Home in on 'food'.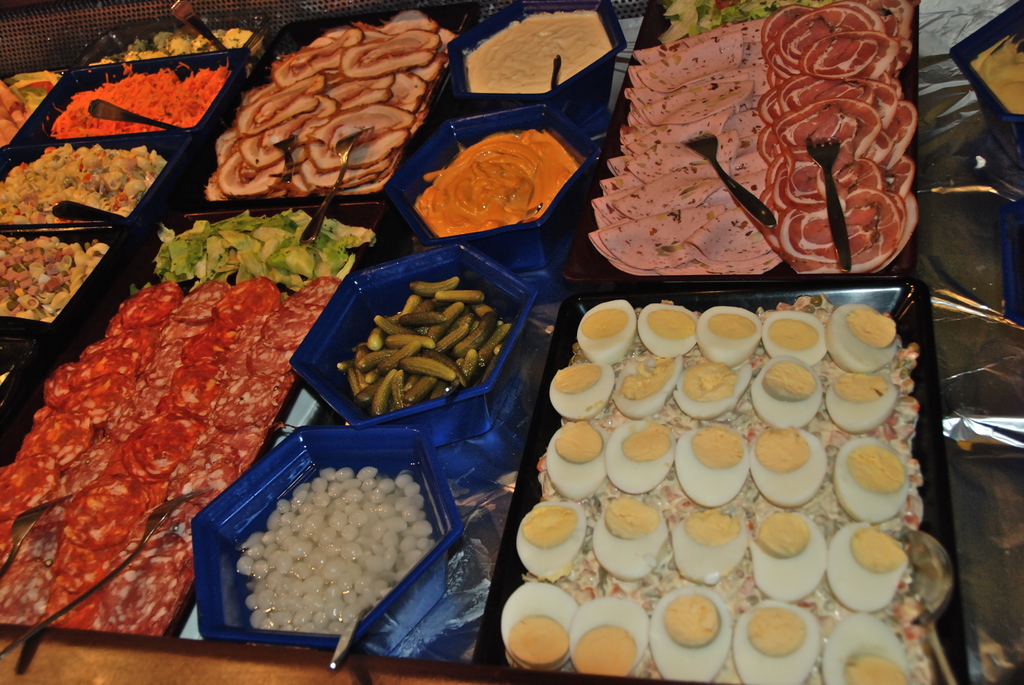
Homed in at bbox(461, 8, 614, 93).
